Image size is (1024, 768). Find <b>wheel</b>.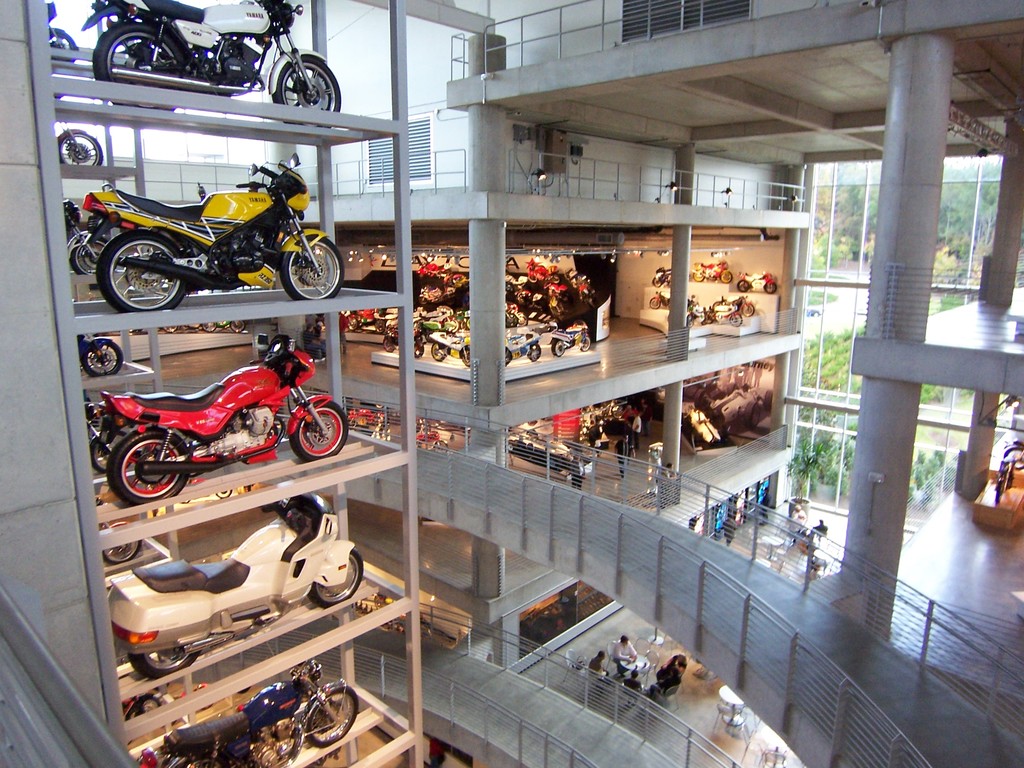
detection(281, 236, 345, 300).
